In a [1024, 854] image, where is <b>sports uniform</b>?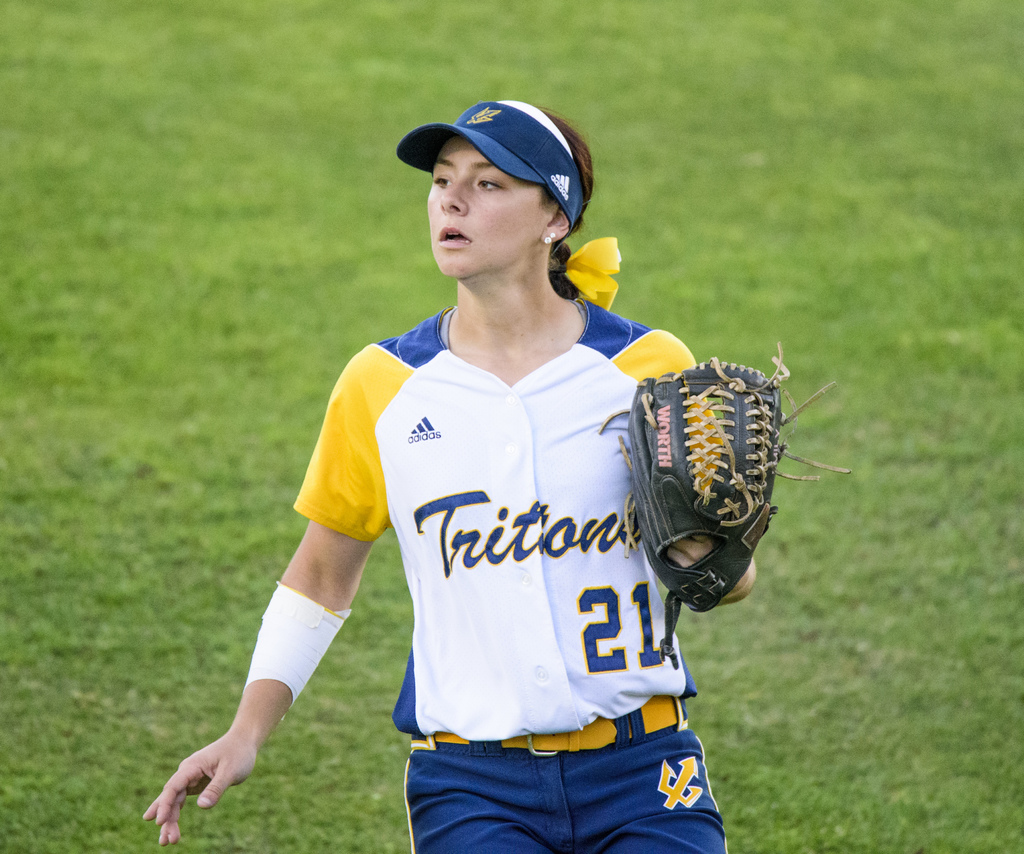
(x1=261, y1=104, x2=753, y2=834).
